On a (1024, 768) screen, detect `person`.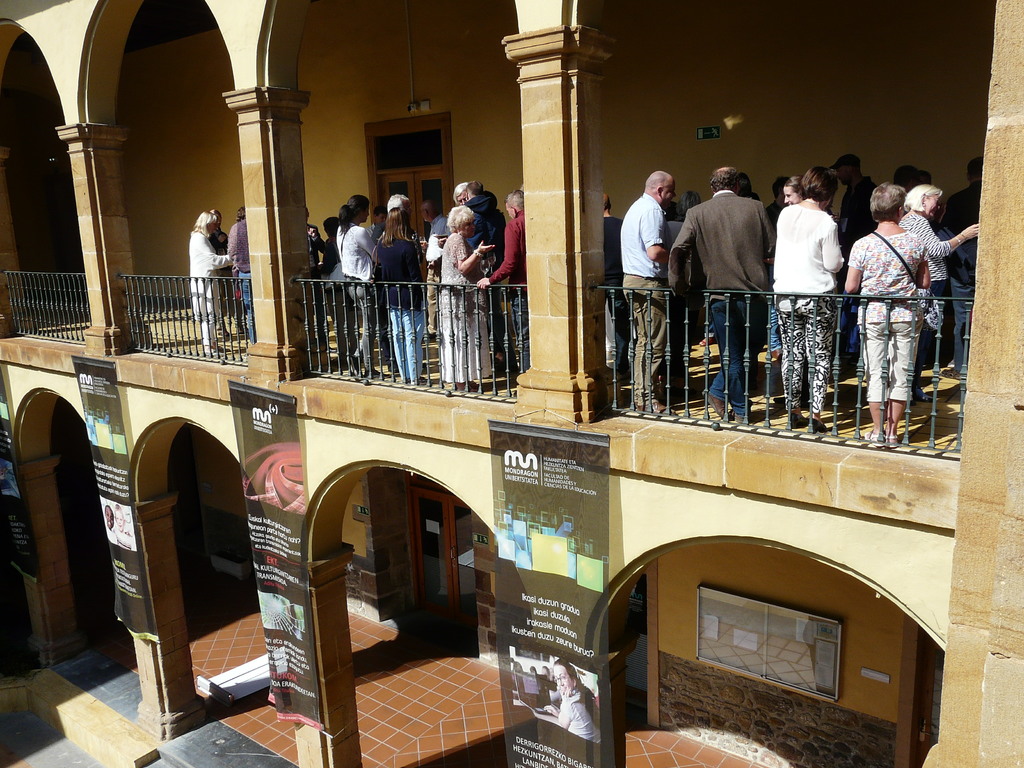
bbox=(367, 209, 388, 350).
